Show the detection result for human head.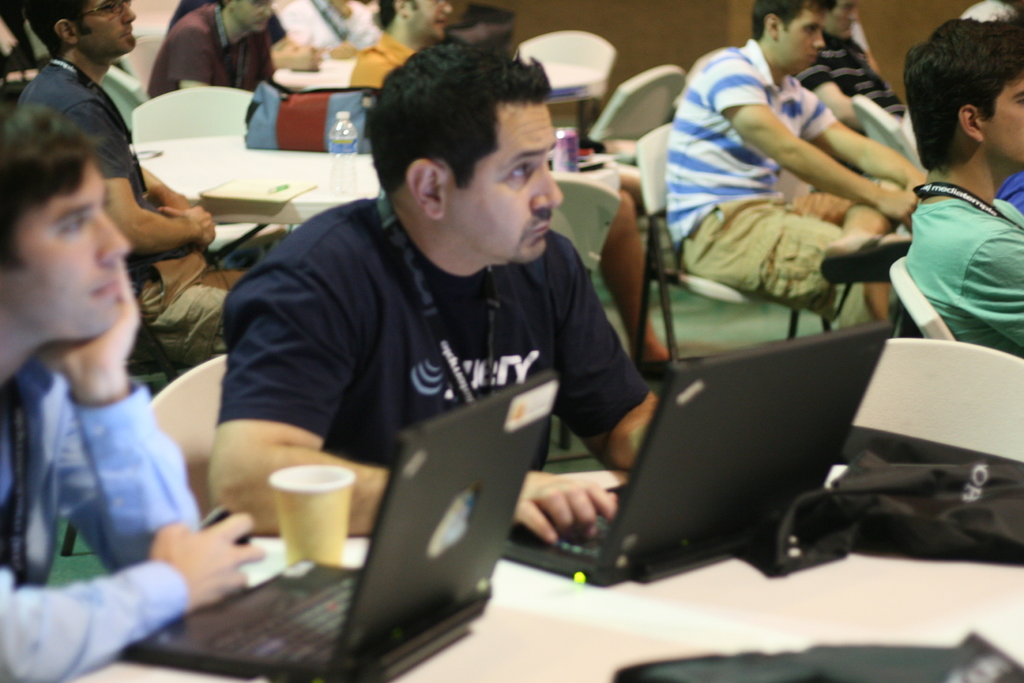
<box>898,15,1023,177</box>.
